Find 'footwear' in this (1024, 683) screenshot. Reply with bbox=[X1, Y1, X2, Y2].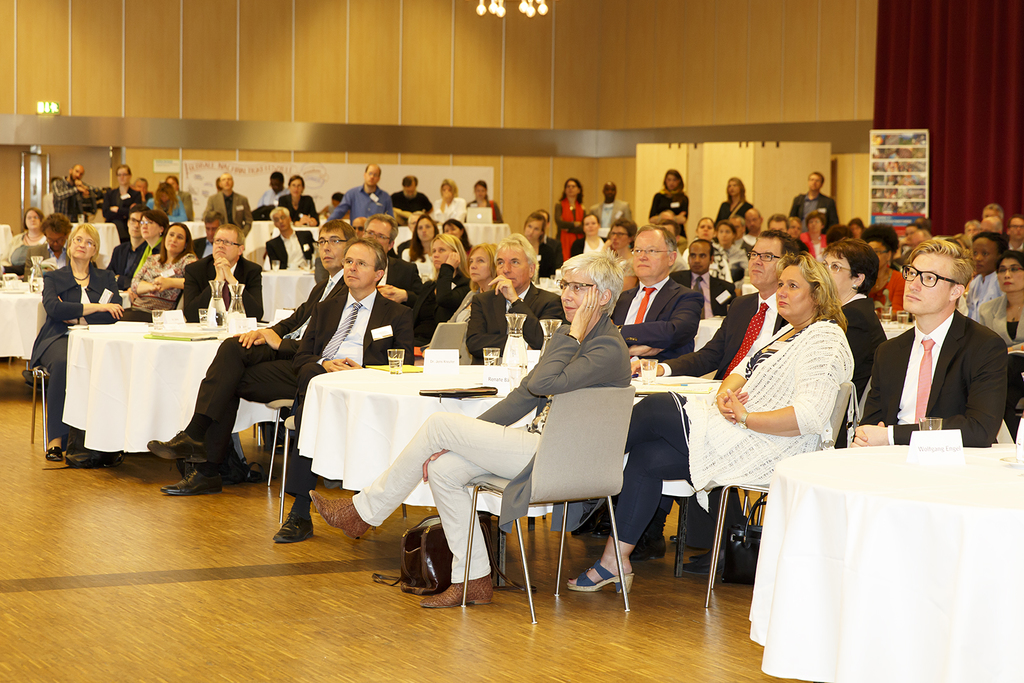
bbox=[273, 501, 316, 541].
